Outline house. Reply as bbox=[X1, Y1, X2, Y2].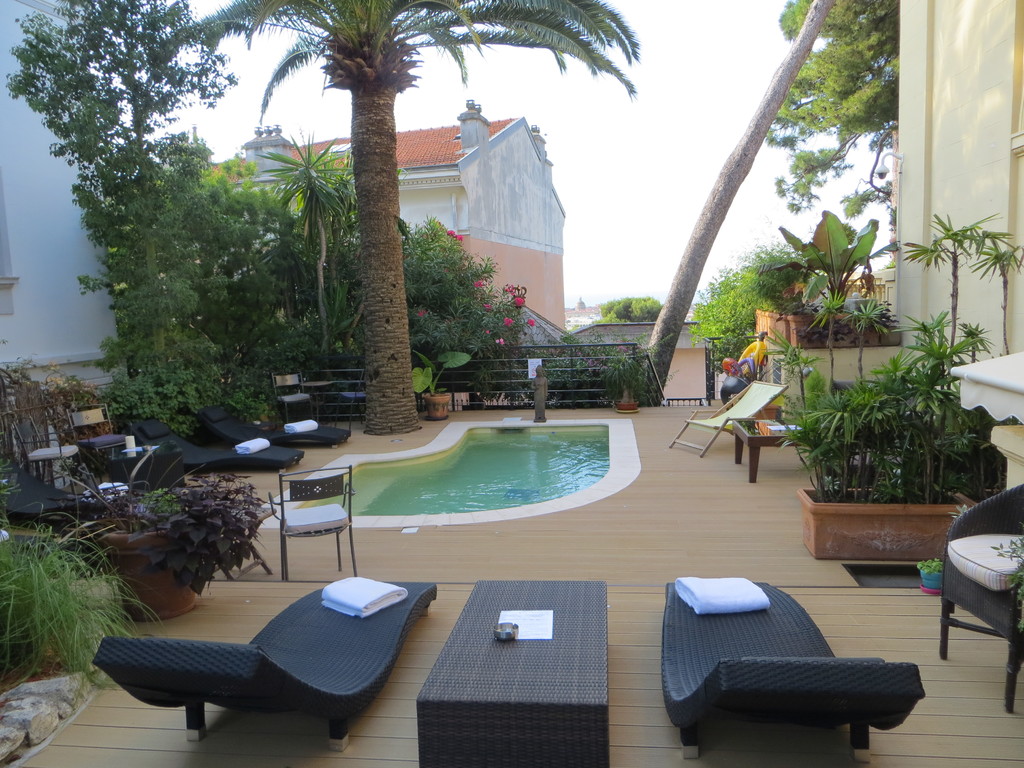
bbox=[180, 98, 569, 335].
